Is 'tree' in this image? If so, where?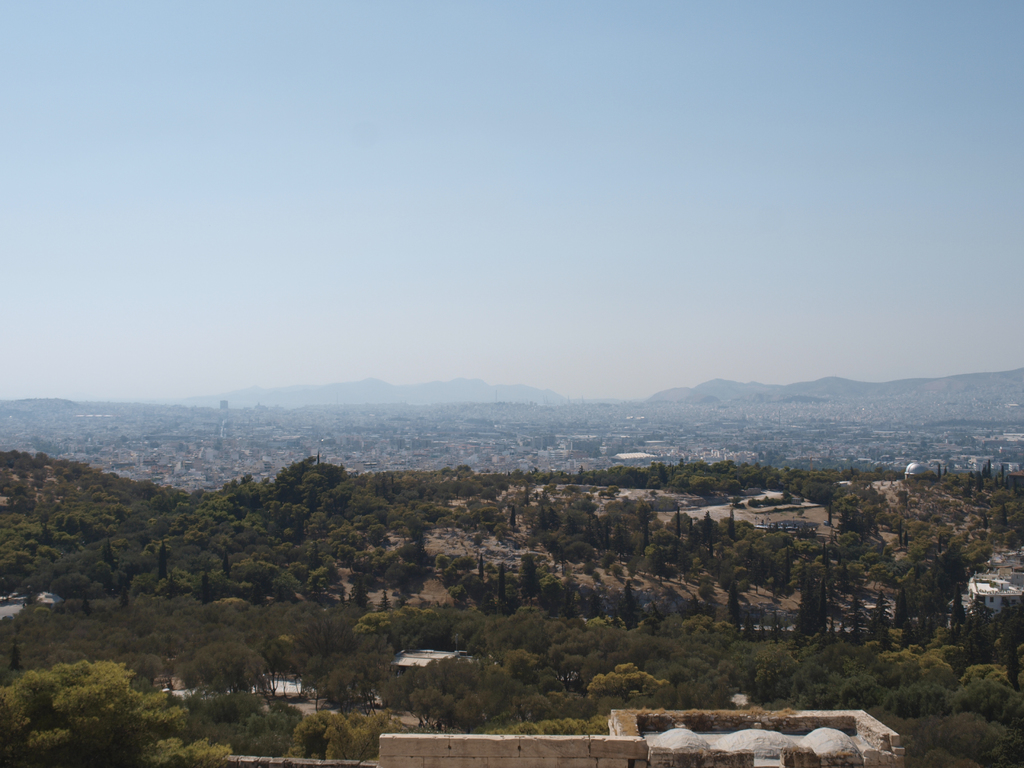
Yes, at crop(457, 468, 467, 477).
